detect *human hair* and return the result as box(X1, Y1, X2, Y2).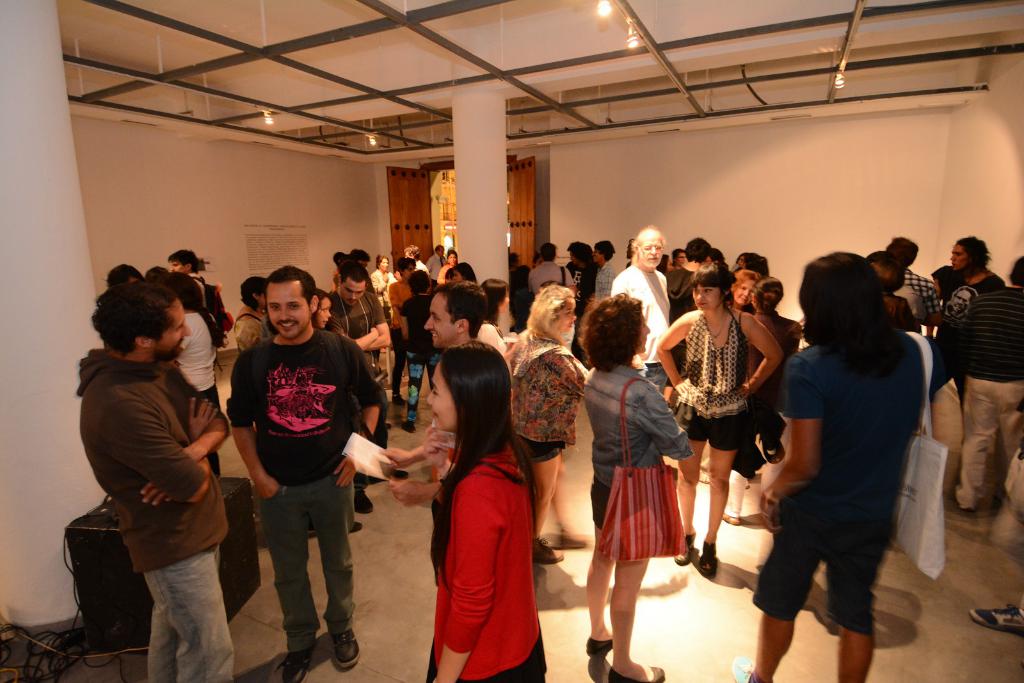
box(520, 265, 531, 280).
